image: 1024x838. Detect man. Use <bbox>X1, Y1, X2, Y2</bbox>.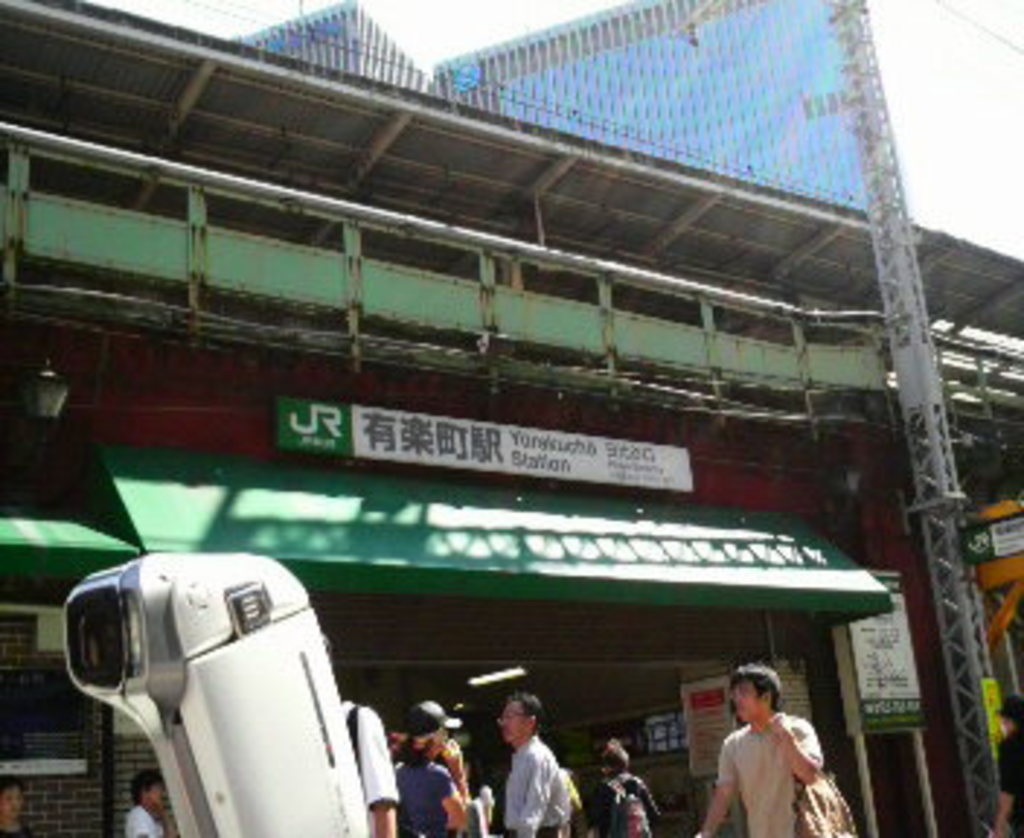
<bbox>320, 631, 399, 835</bbox>.
